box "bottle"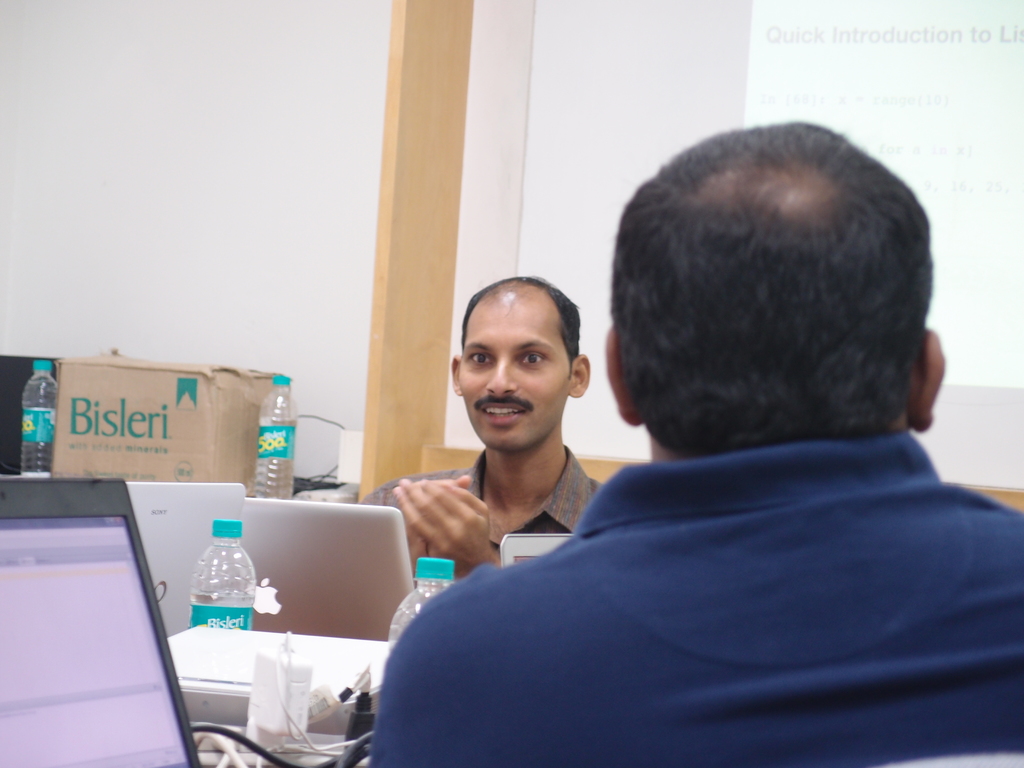
<region>374, 552, 457, 730</region>
